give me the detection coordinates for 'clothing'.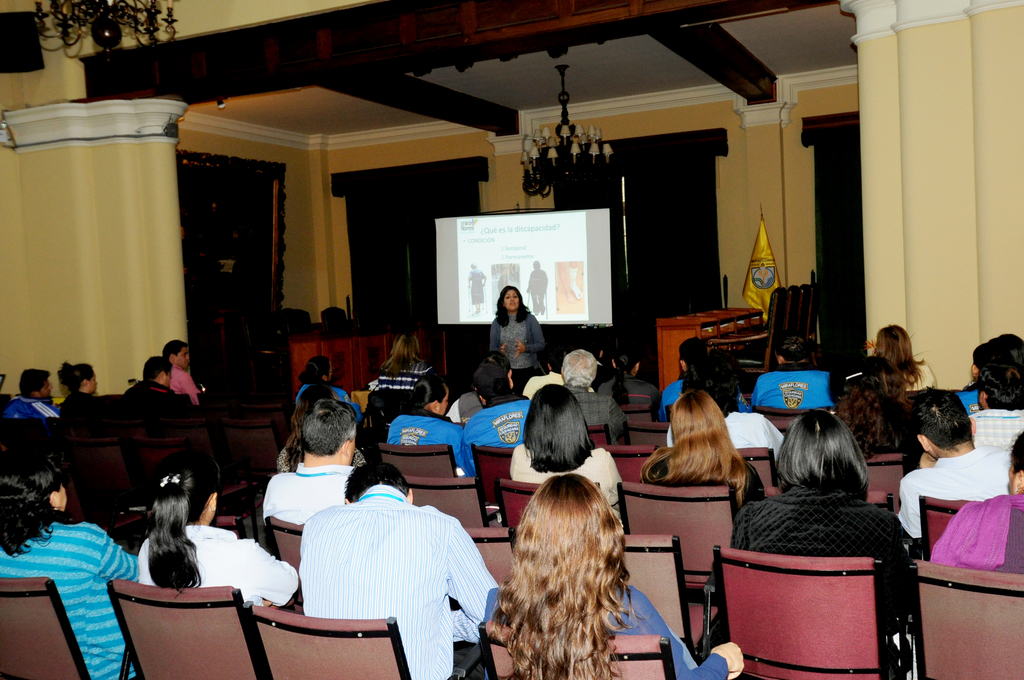
bbox=(367, 359, 446, 408).
